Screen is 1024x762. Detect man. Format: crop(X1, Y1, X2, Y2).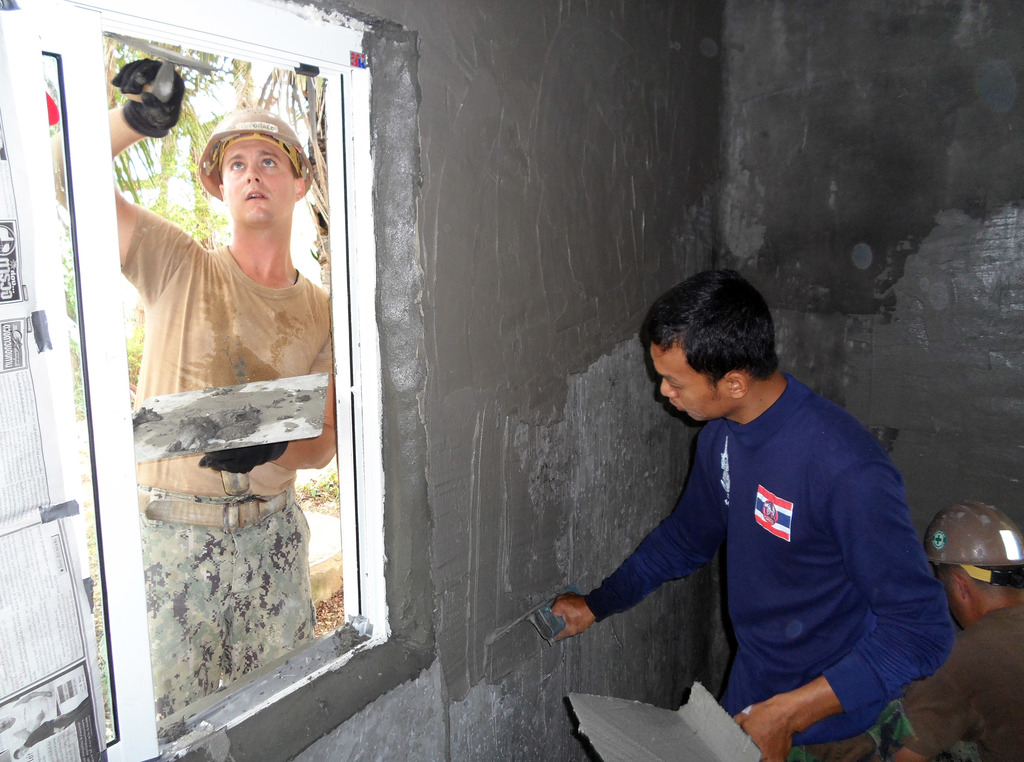
crop(543, 229, 995, 761).
